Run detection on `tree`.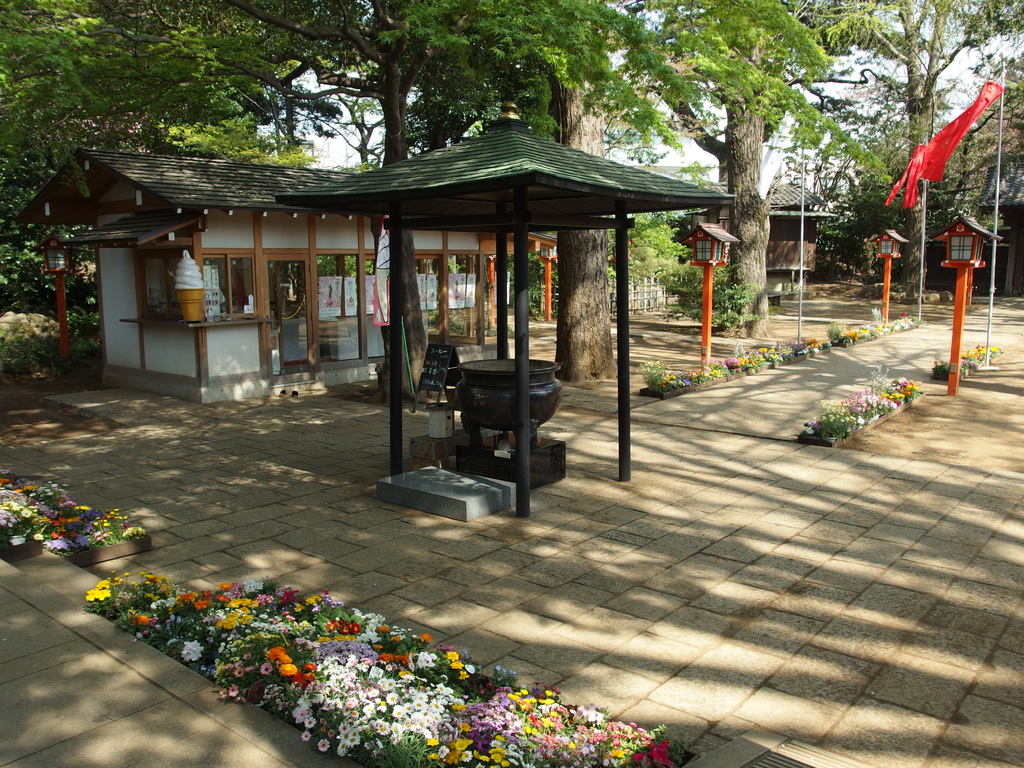
Result: (x1=813, y1=0, x2=978, y2=296).
